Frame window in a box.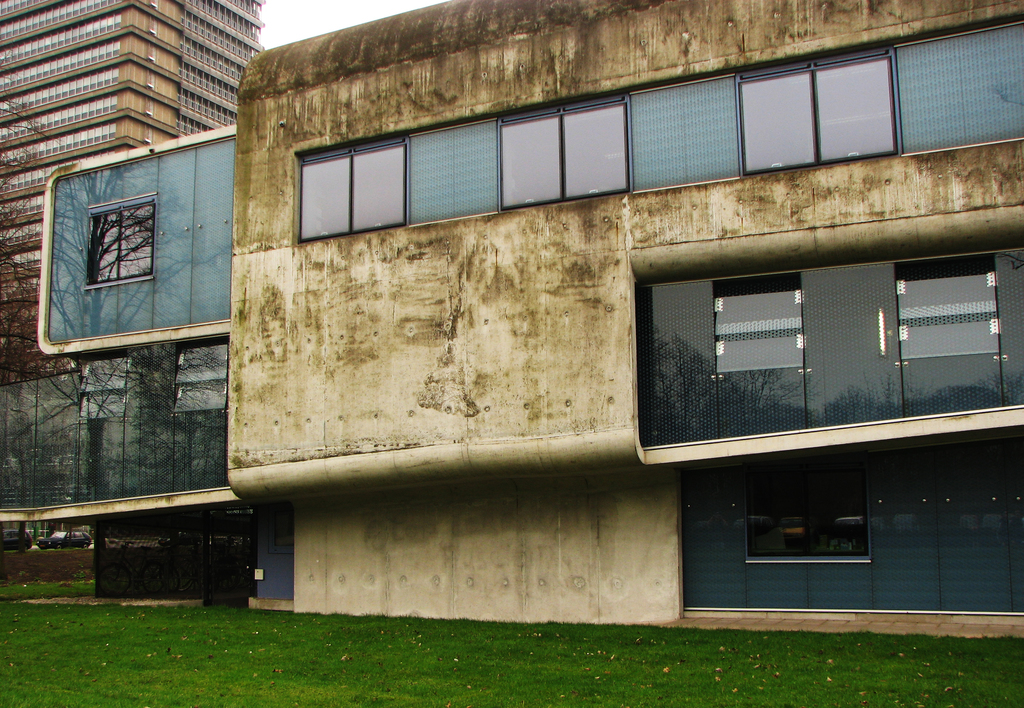
bbox=(735, 45, 893, 171).
